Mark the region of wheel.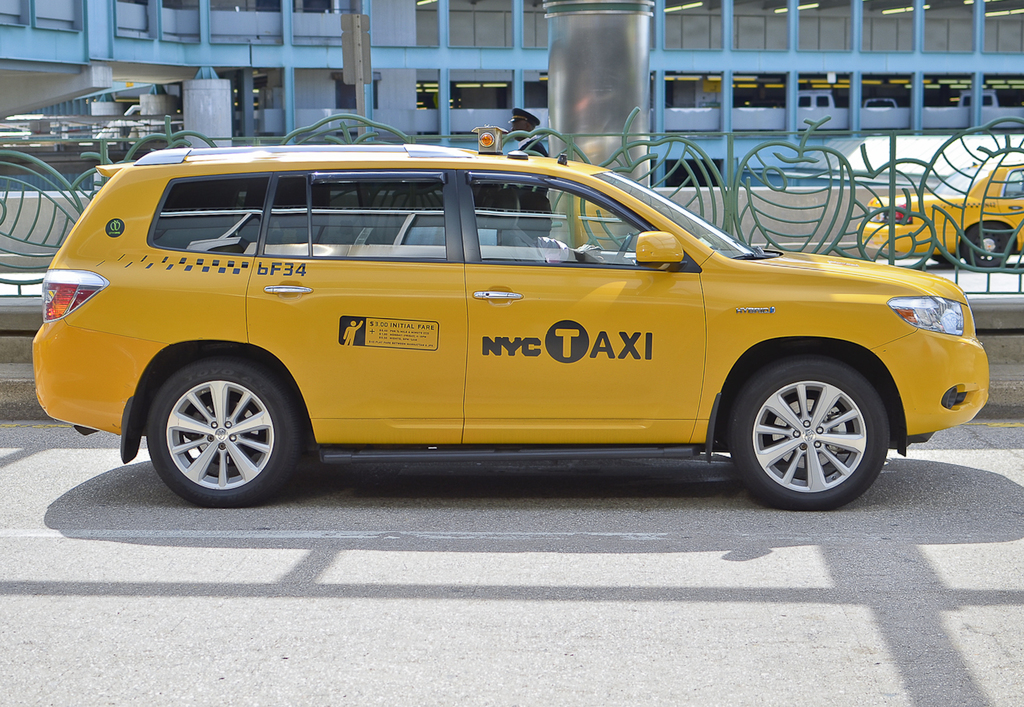
Region: [721,354,886,505].
